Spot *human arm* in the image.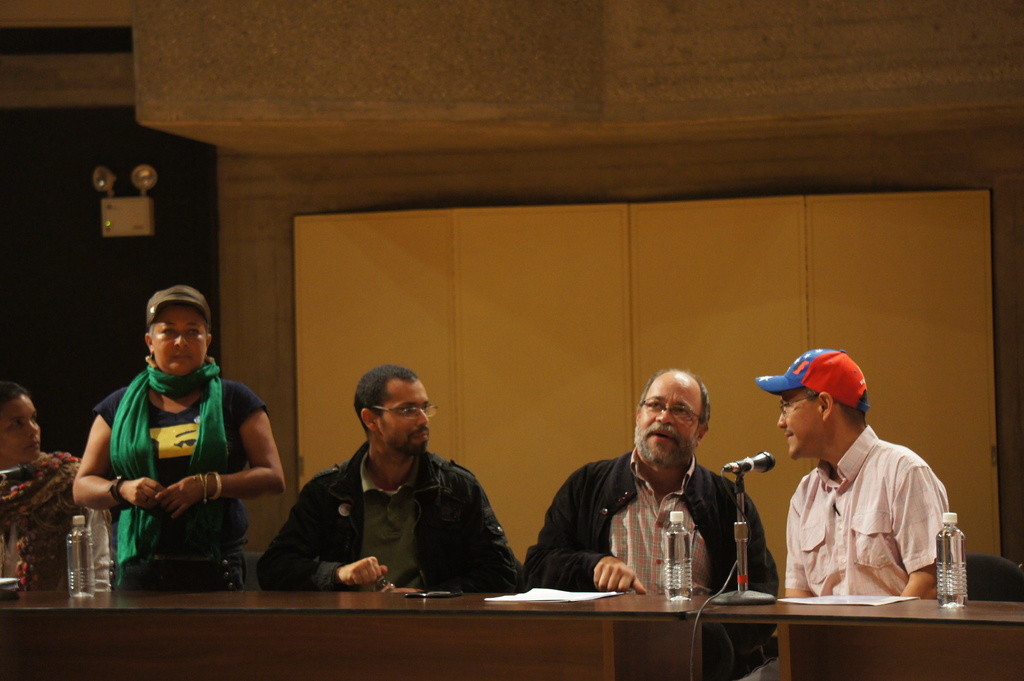
*human arm* found at box(391, 465, 522, 588).
